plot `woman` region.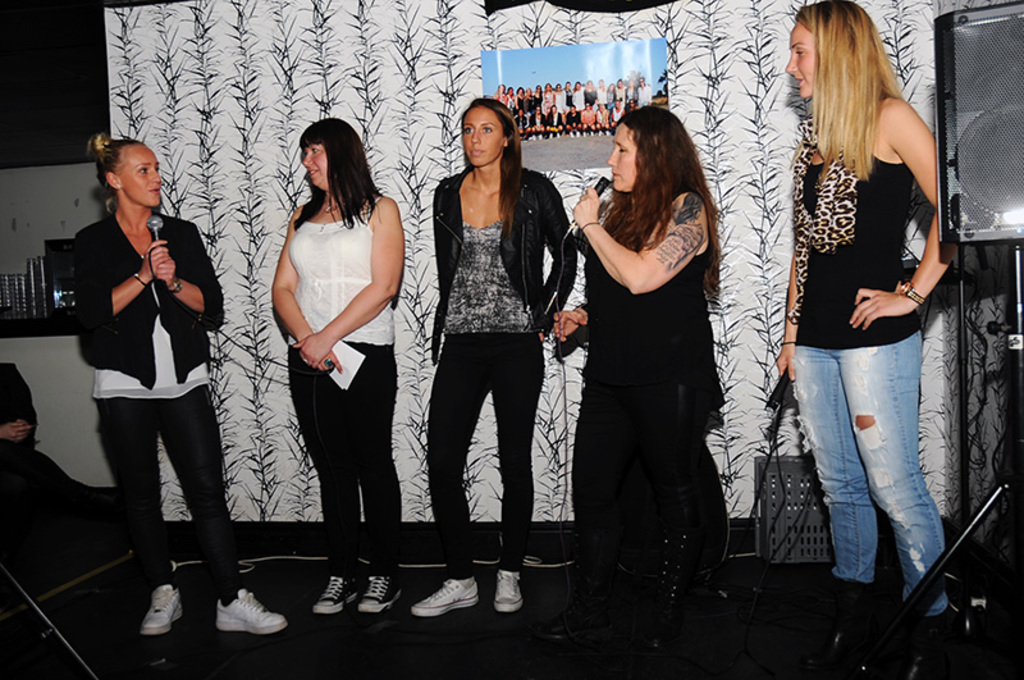
Plotted at BBox(412, 88, 573, 593).
